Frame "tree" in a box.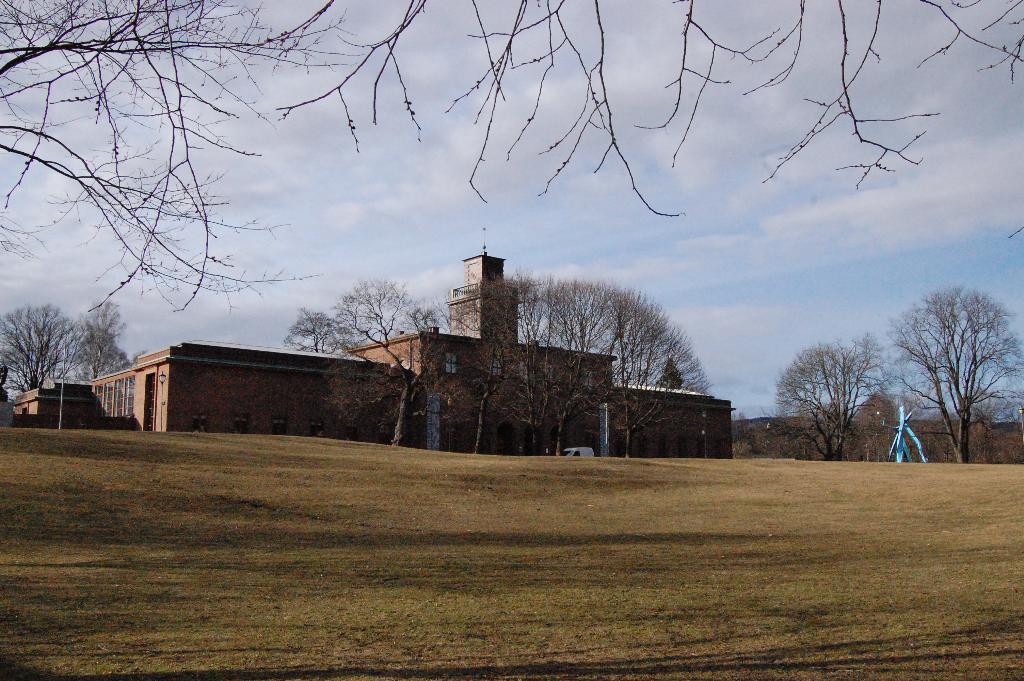
<bbox>75, 301, 147, 380</bbox>.
